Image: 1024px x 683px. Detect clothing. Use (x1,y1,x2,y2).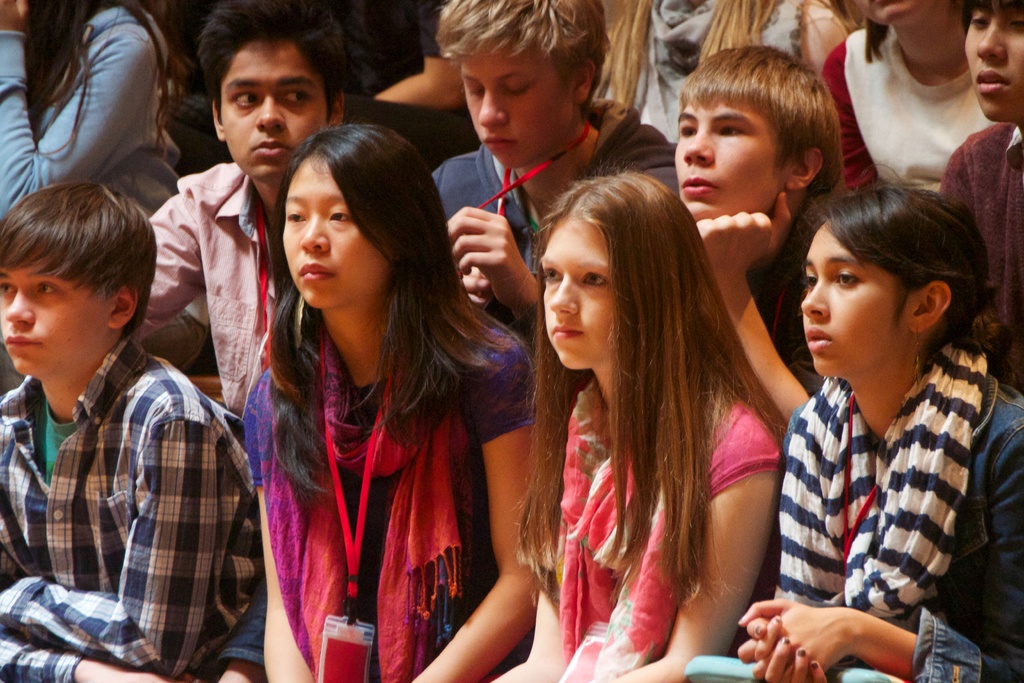
(941,119,1023,394).
